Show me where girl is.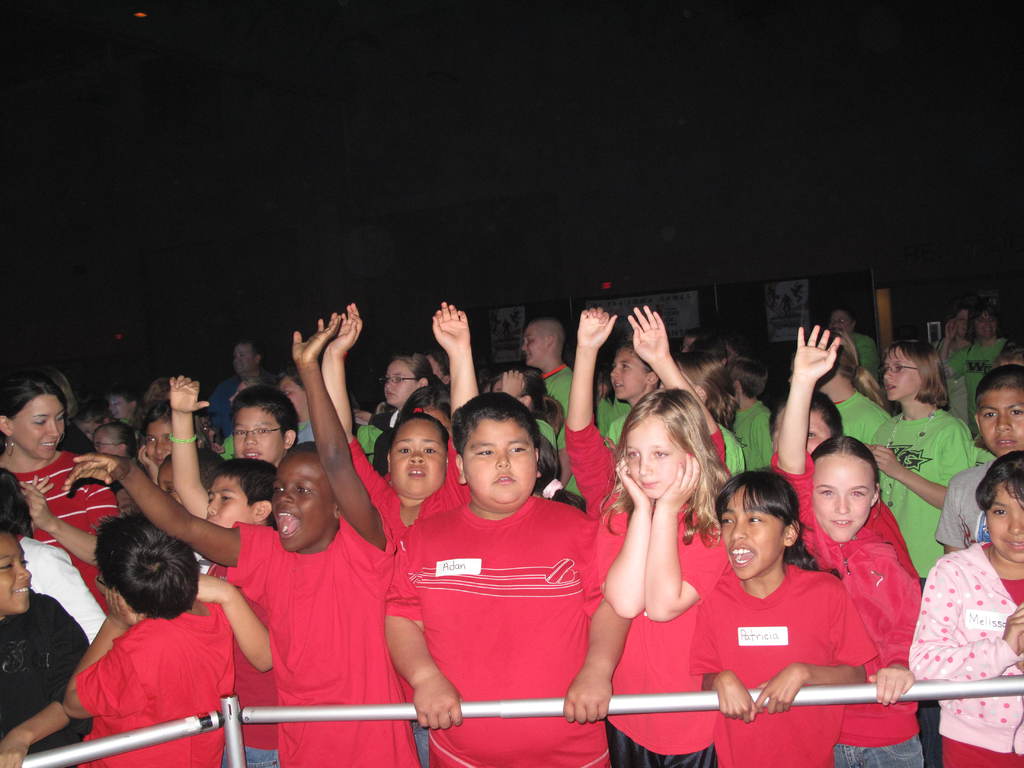
girl is at <region>765, 310, 920, 767</region>.
